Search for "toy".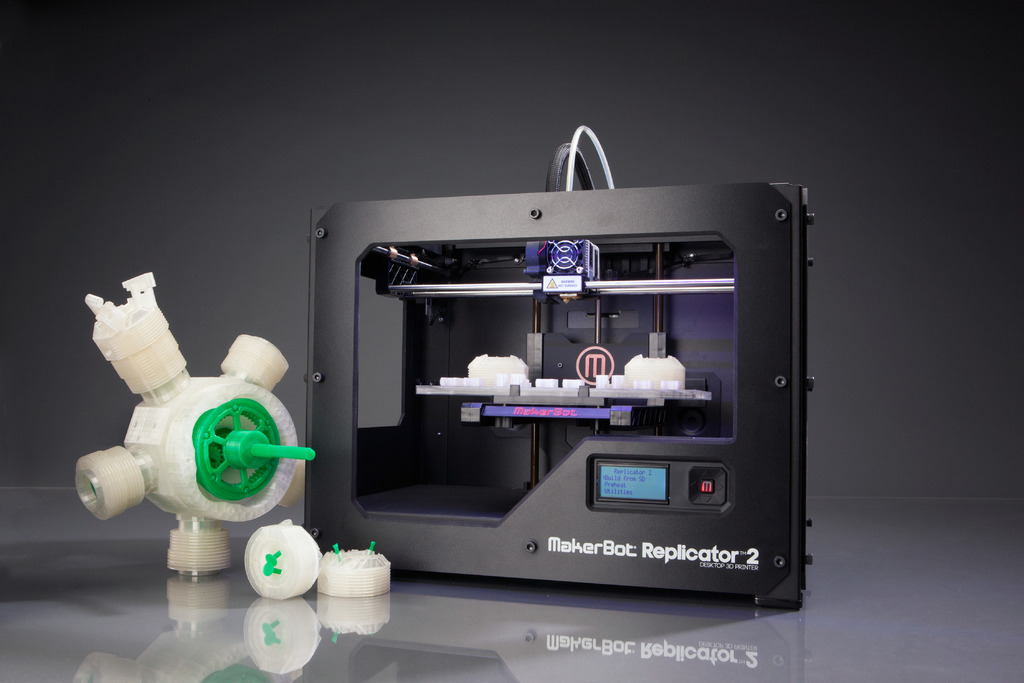
Found at locate(65, 291, 323, 588).
